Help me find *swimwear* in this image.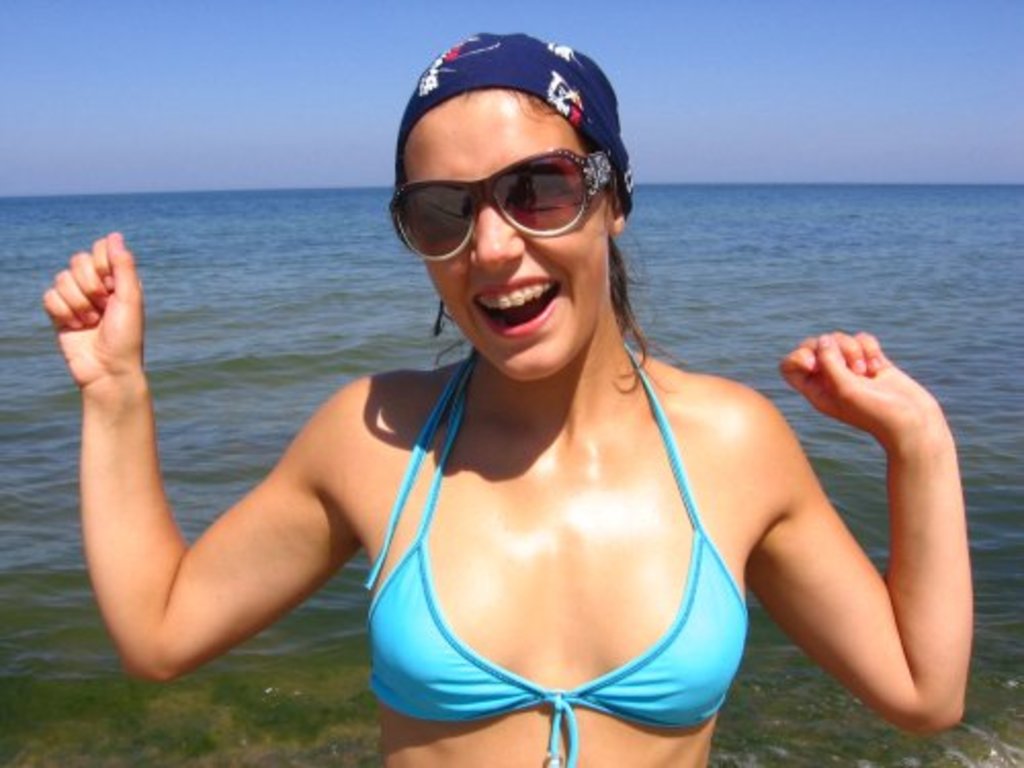
Found it: detection(365, 344, 745, 766).
